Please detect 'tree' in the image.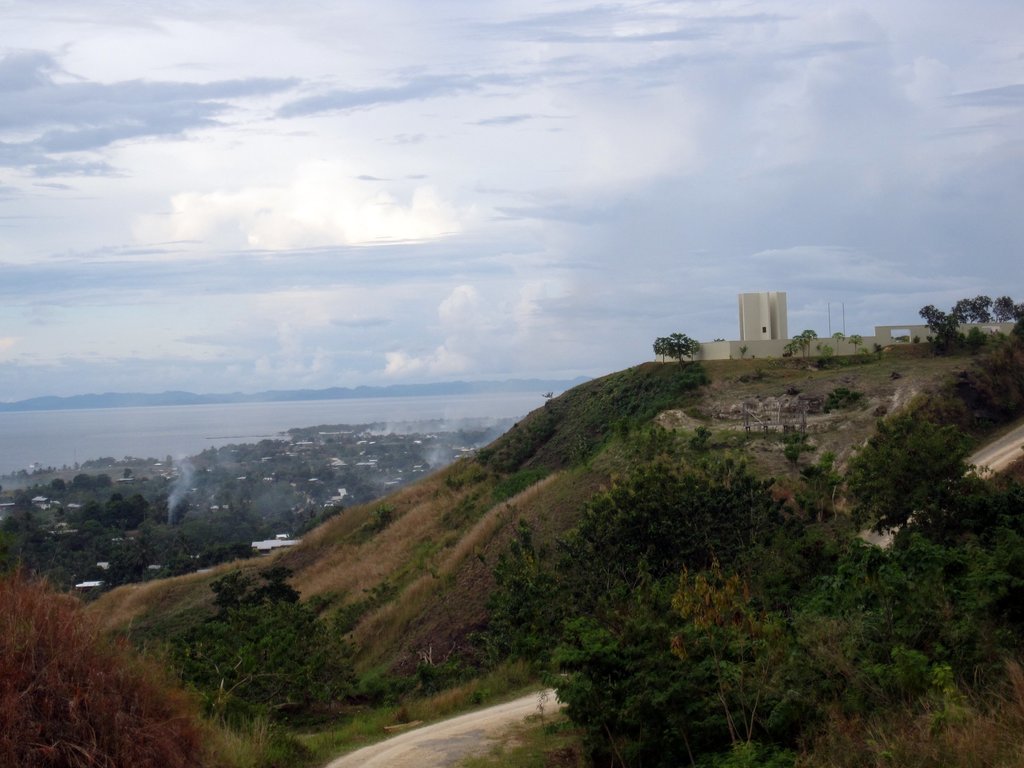
pyautogui.locateOnScreen(653, 333, 700, 362).
